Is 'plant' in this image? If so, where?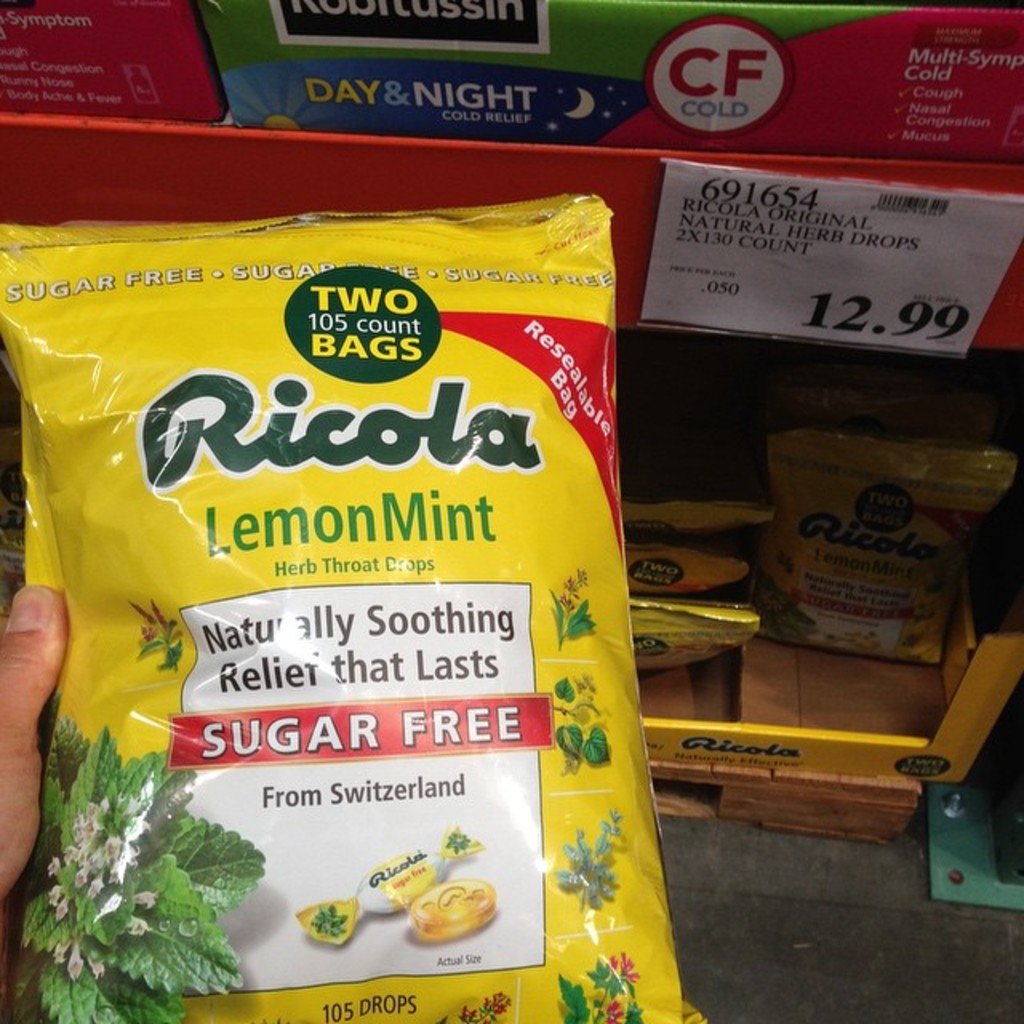
Yes, at (550,808,622,904).
